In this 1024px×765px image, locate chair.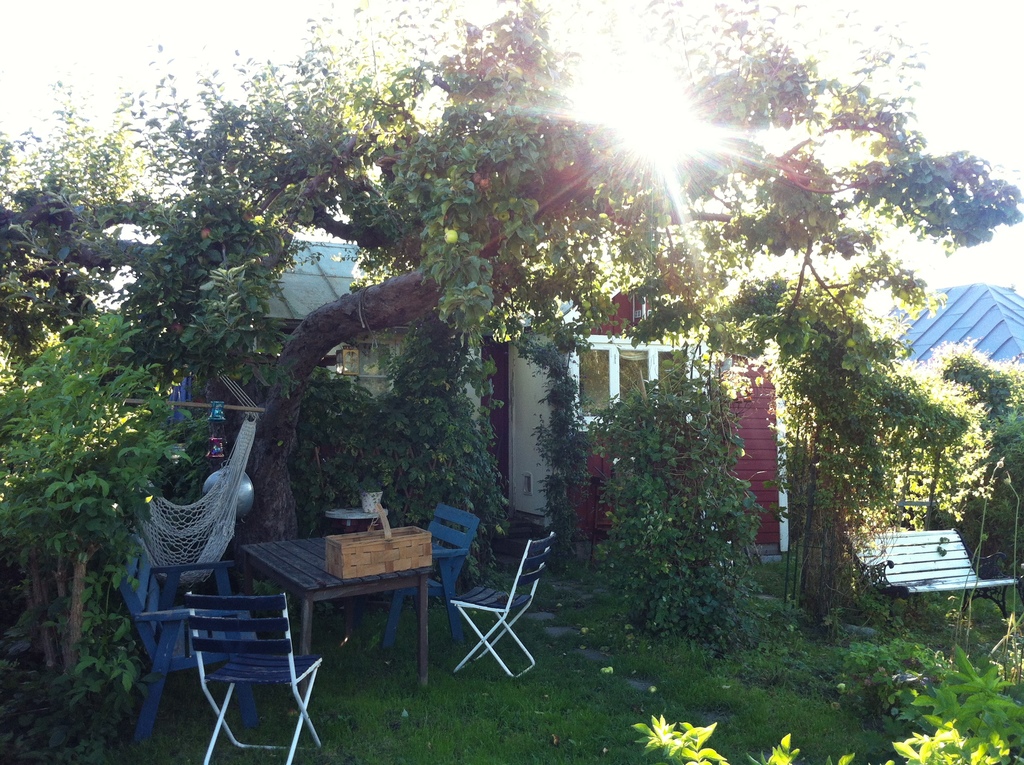
Bounding box: pyautogui.locateOnScreen(445, 530, 561, 676).
